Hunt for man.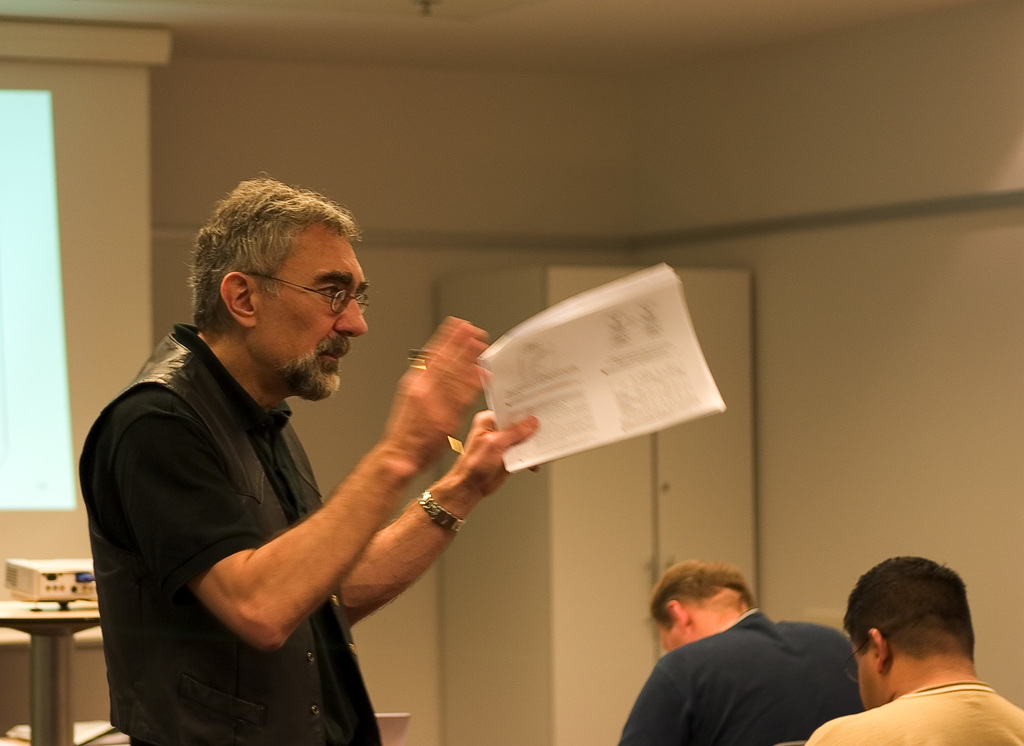
Hunted down at (left=616, top=557, right=867, bottom=745).
